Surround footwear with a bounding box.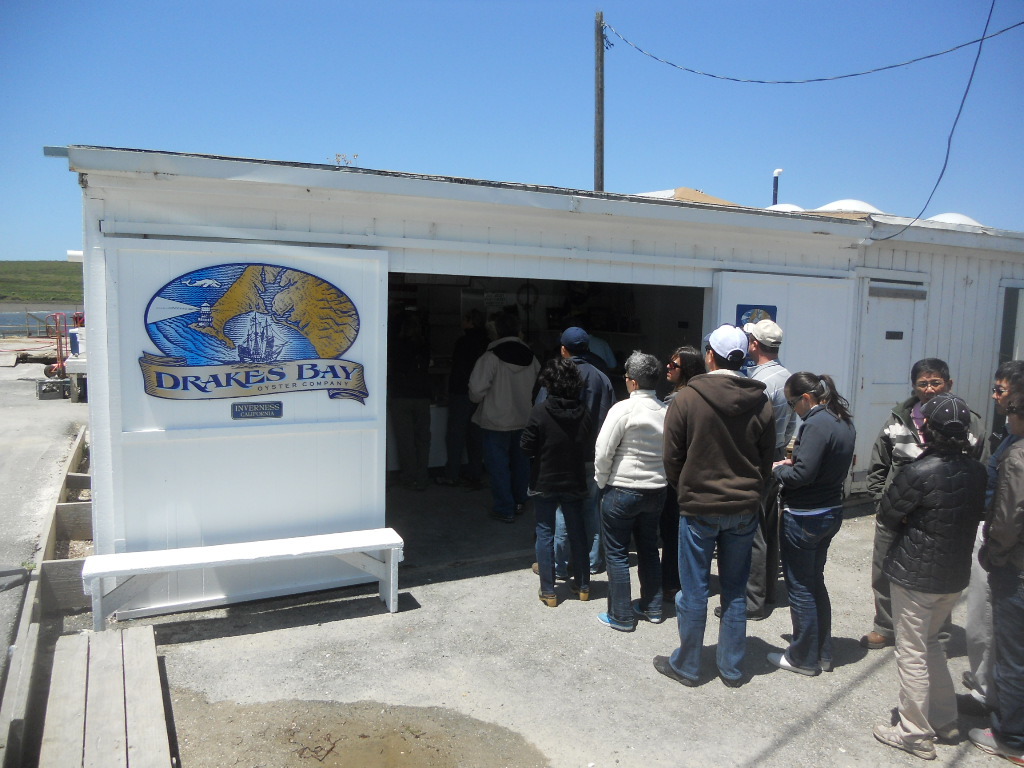
543, 594, 556, 608.
